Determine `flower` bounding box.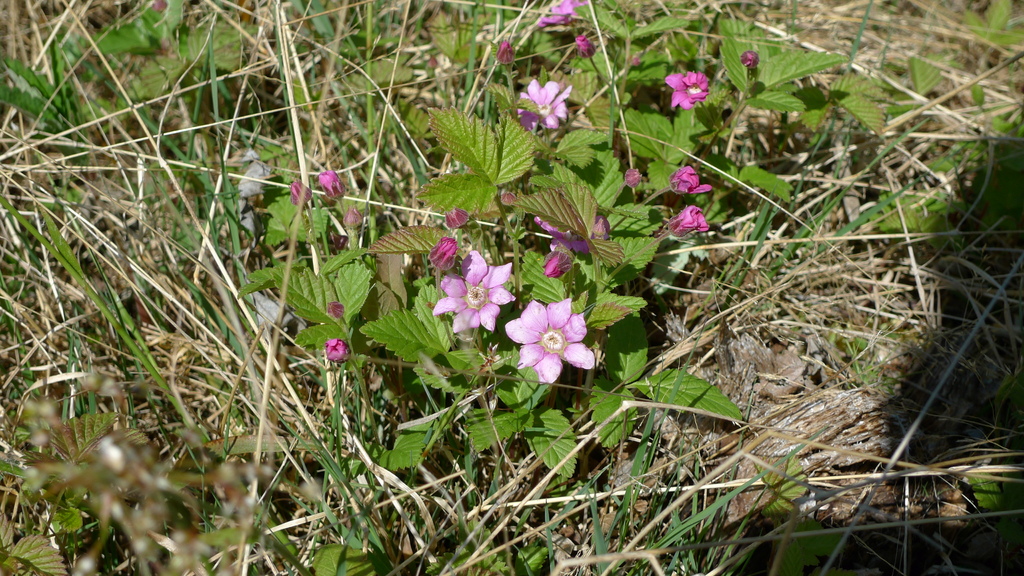
Determined: [left=740, top=51, right=764, bottom=68].
